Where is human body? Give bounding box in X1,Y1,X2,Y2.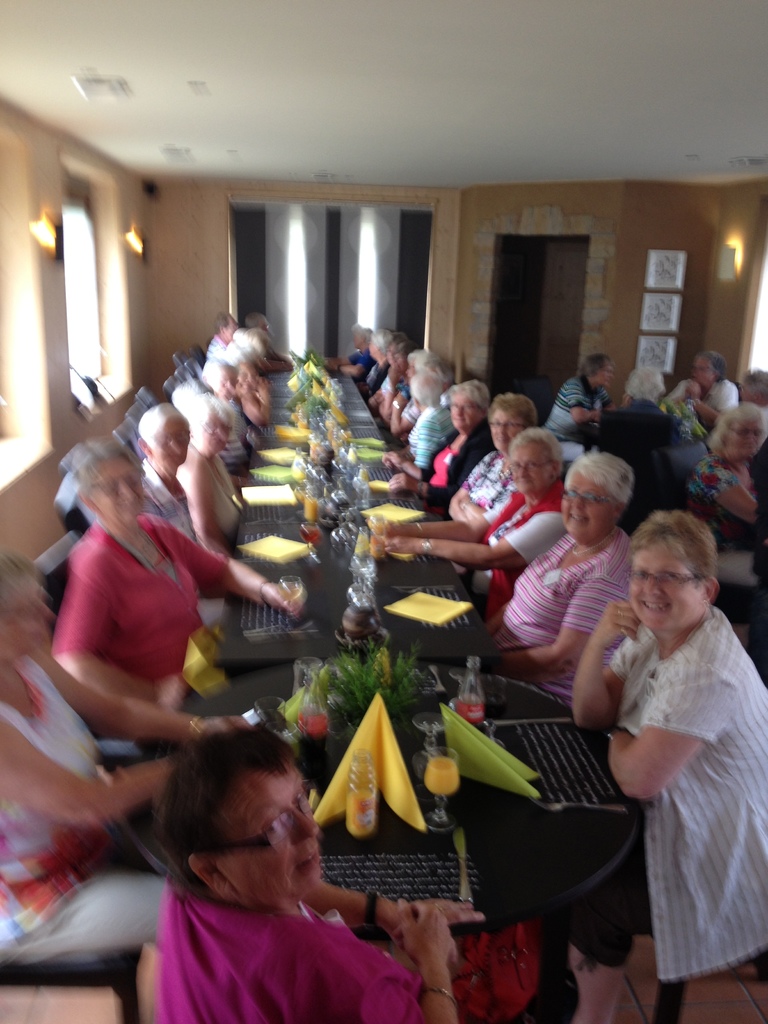
198,365,250,465.
